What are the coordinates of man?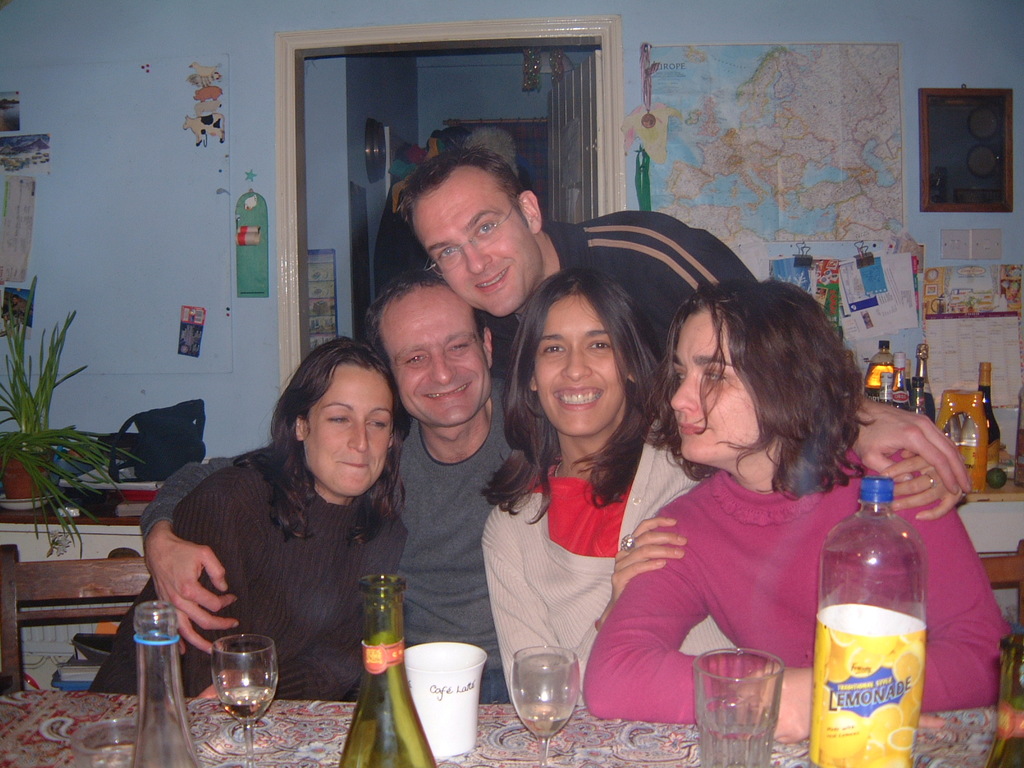
[left=136, top=269, right=972, bottom=702].
